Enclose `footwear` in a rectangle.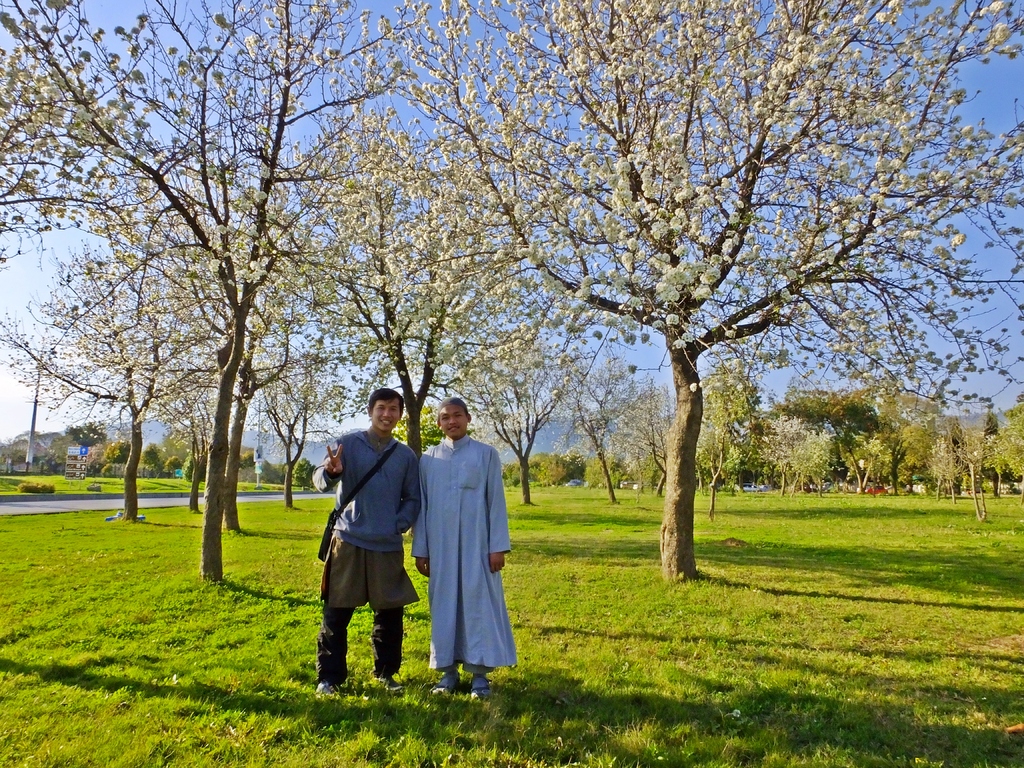
Rect(428, 669, 466, 698).
